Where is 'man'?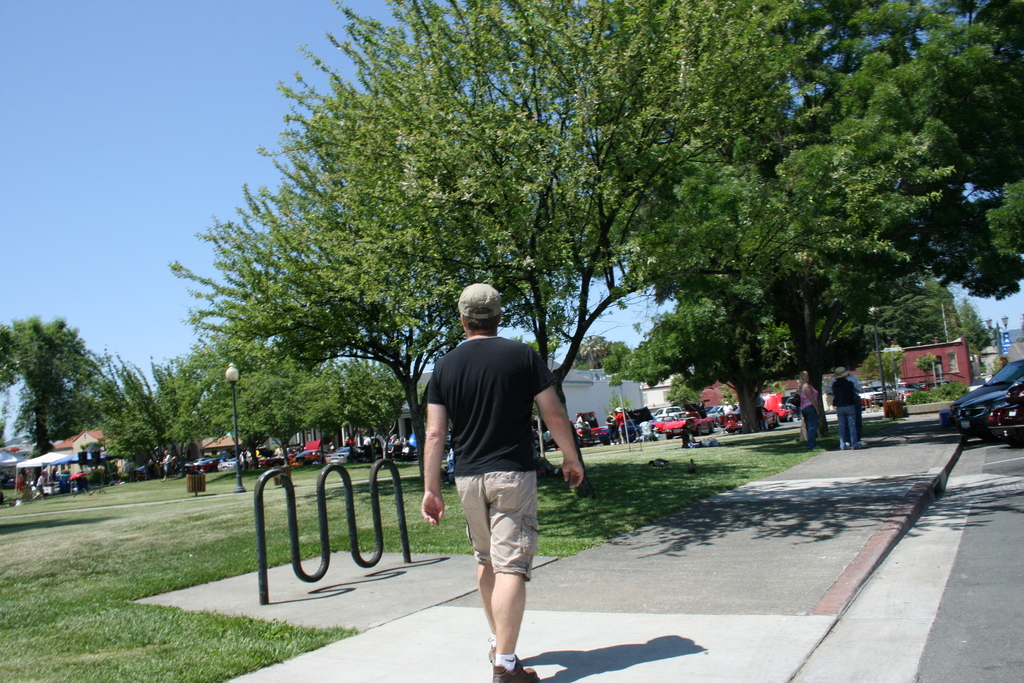
l=424, t=288, r=586, b=664.
